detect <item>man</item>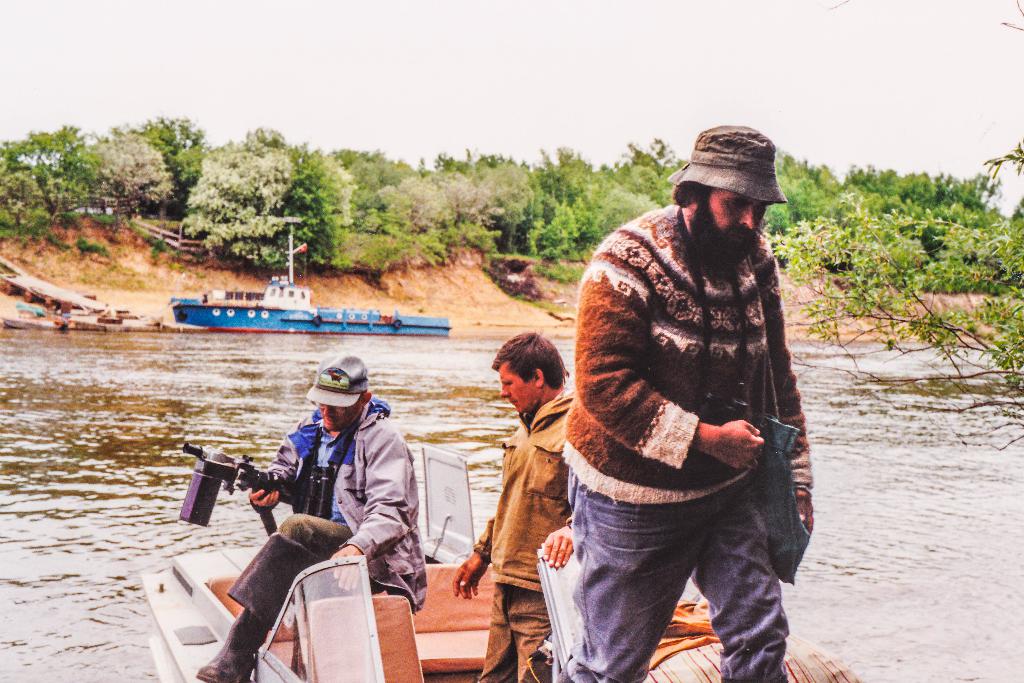
box=[540, 102, 829, 679]
